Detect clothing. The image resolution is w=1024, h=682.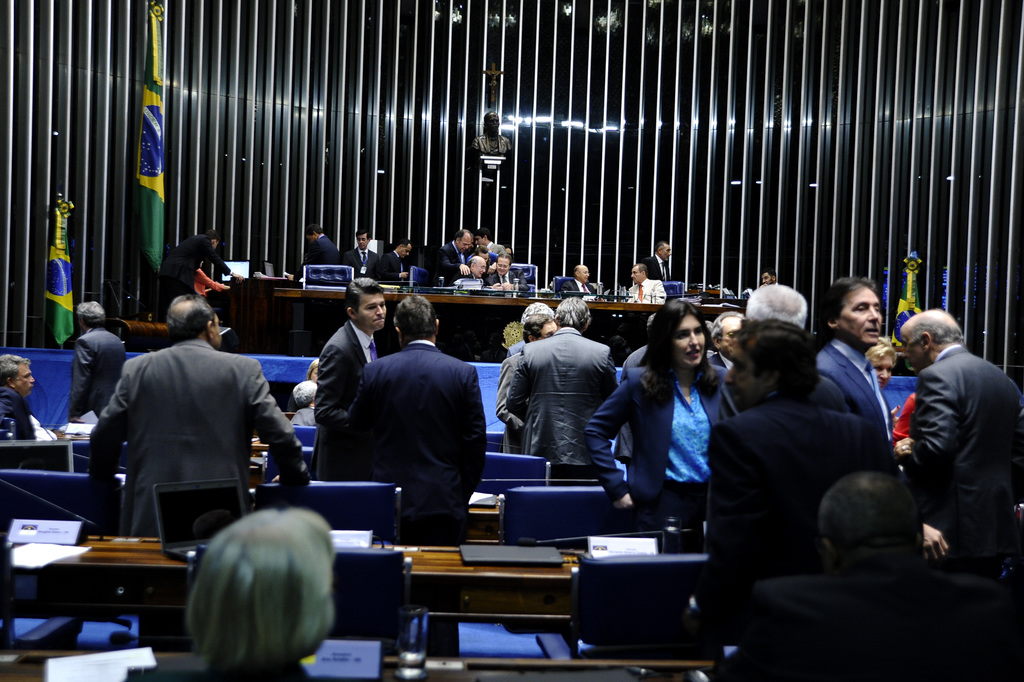
box(574, 346, 734, 523).
